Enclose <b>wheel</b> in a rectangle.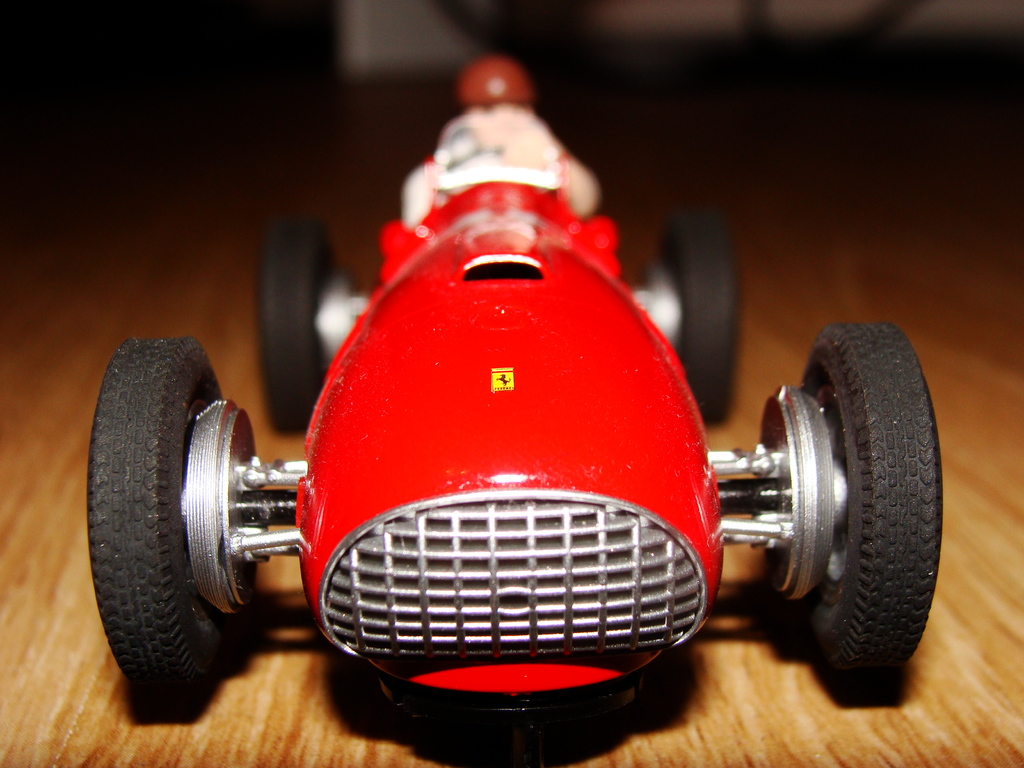
BBox(75, 330, 251, 691).
